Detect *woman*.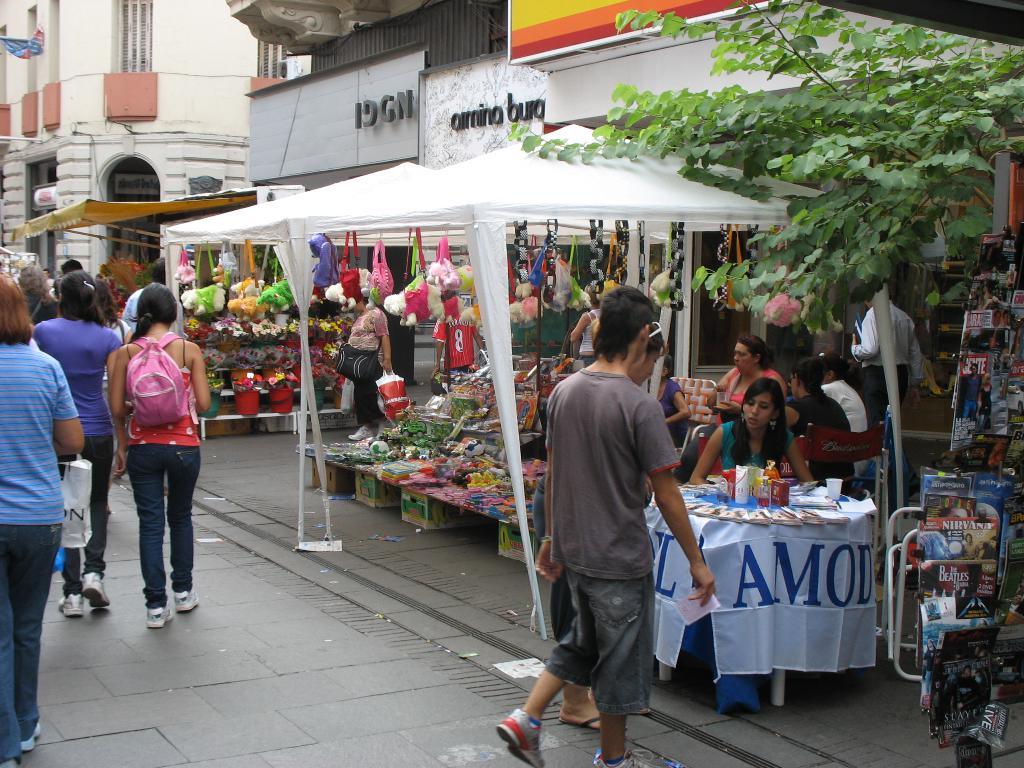
Detected at 713:340:786:406.
